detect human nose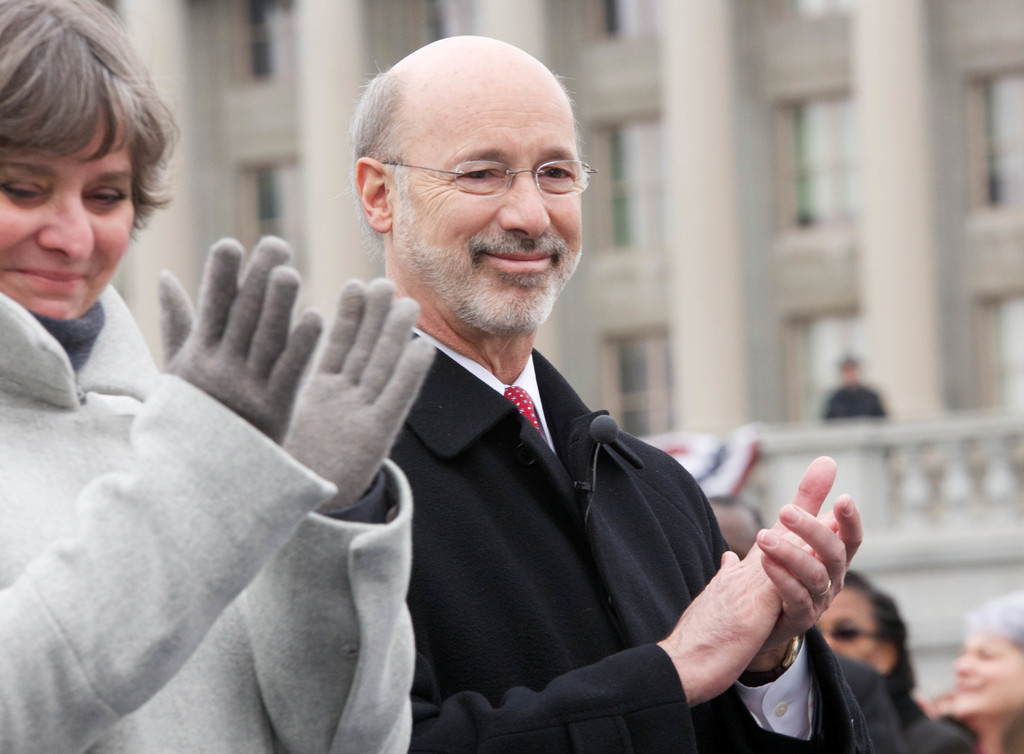
952/653/975/671
